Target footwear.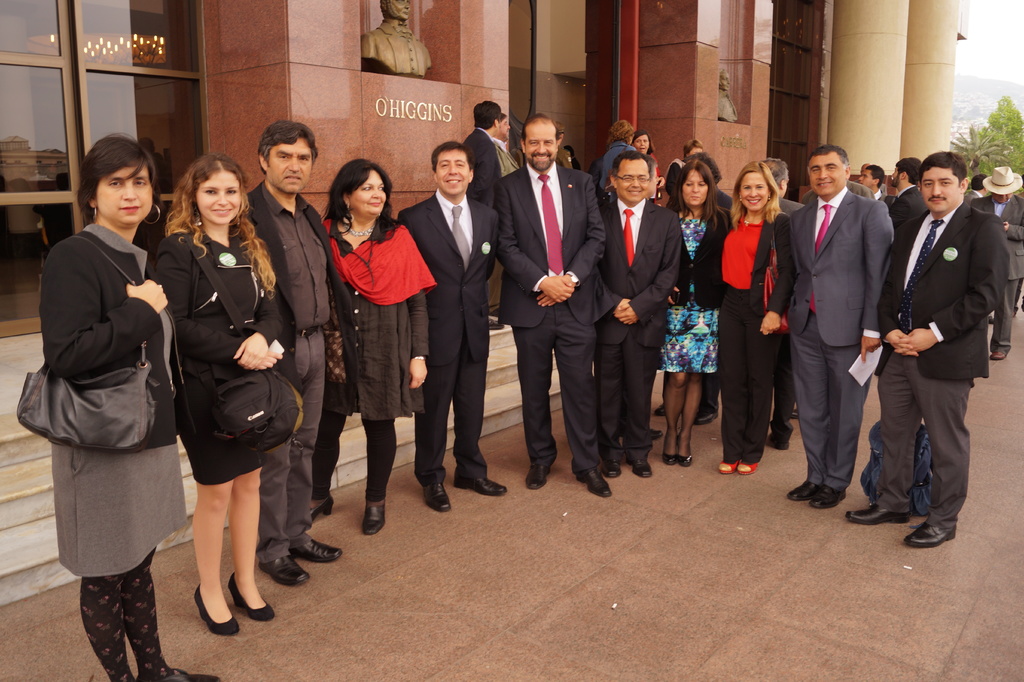
Target region: bbox(860, 504, 910, 526).
